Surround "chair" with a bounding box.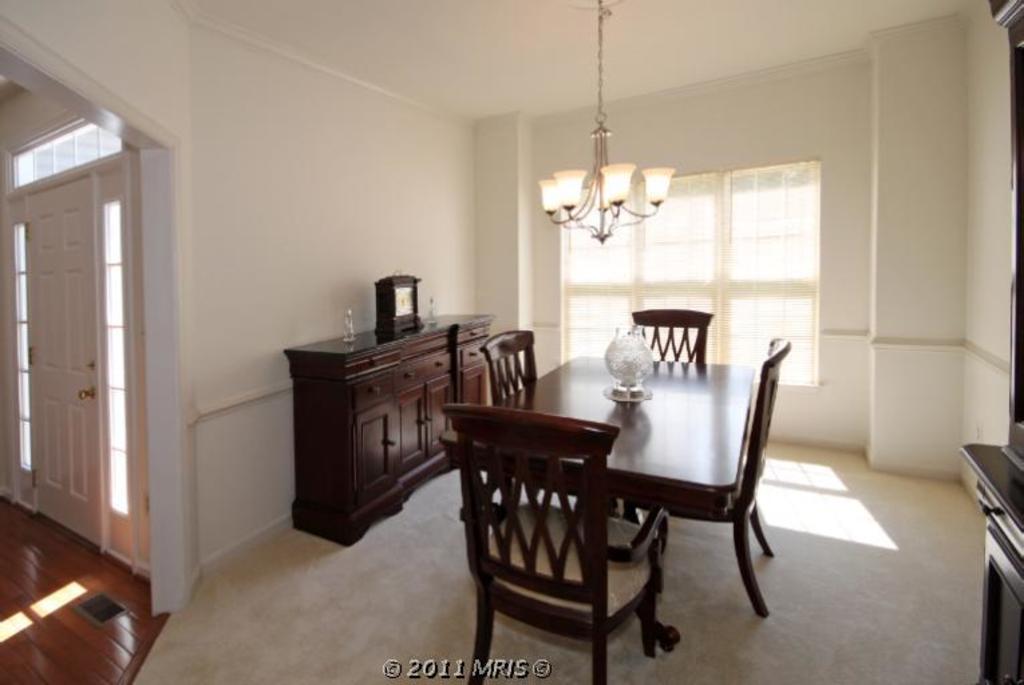
(633,310,709,364).
